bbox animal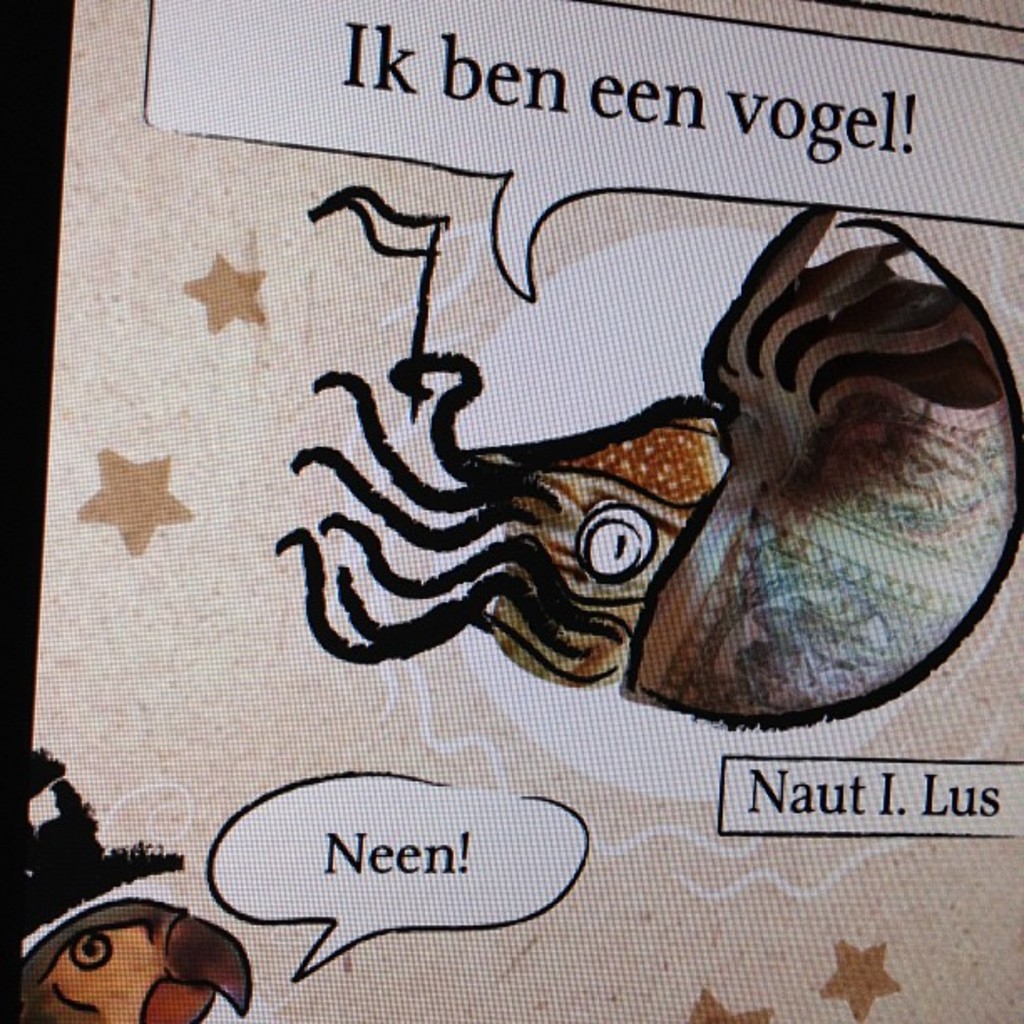
{"x1": 274, "y1": 196, "x2": 994, "y2": 693}
